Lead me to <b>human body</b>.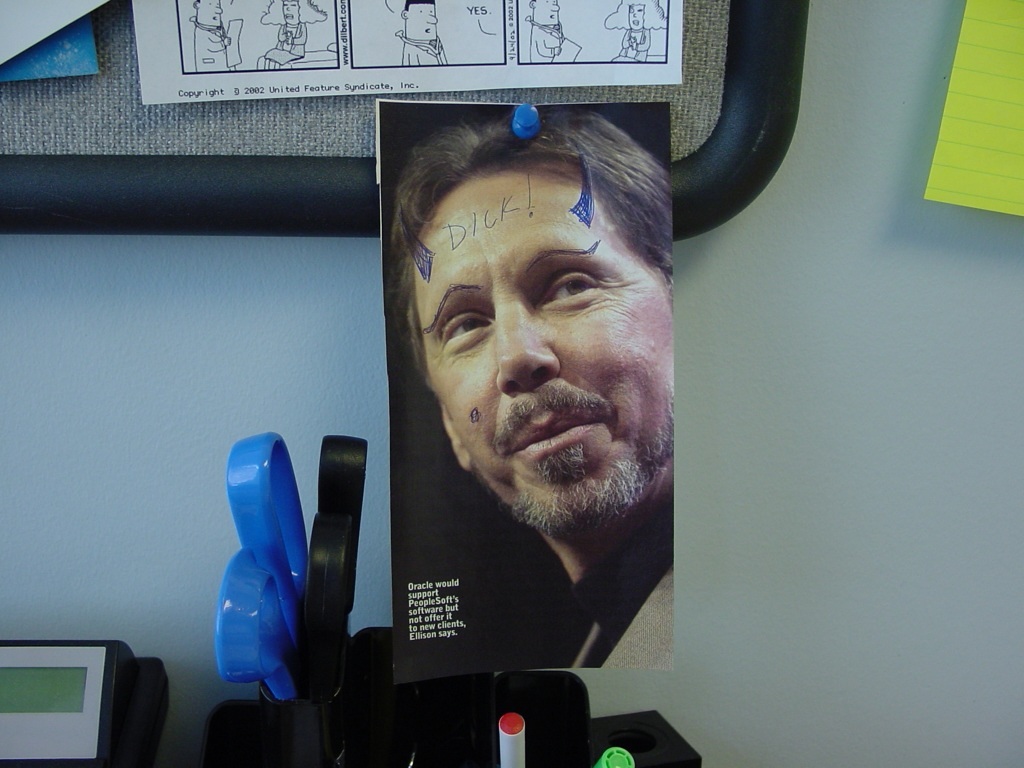
Lead to (352,100,713,684).
